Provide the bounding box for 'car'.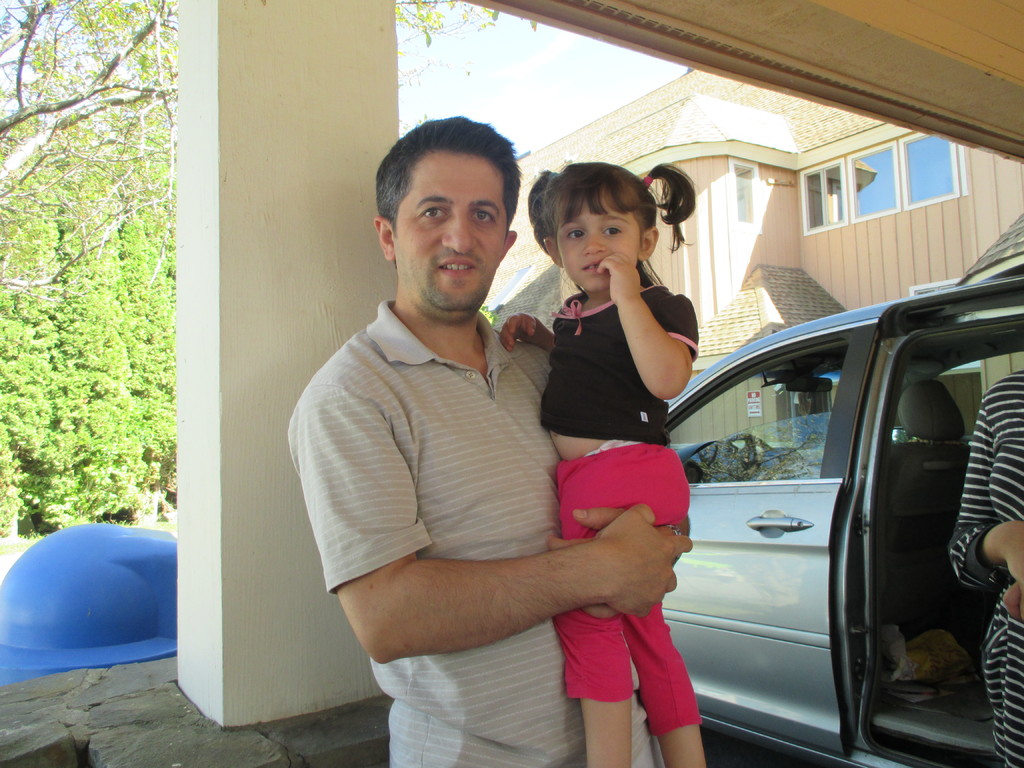
(left=634, top=262, right=1011, bottom=767).
